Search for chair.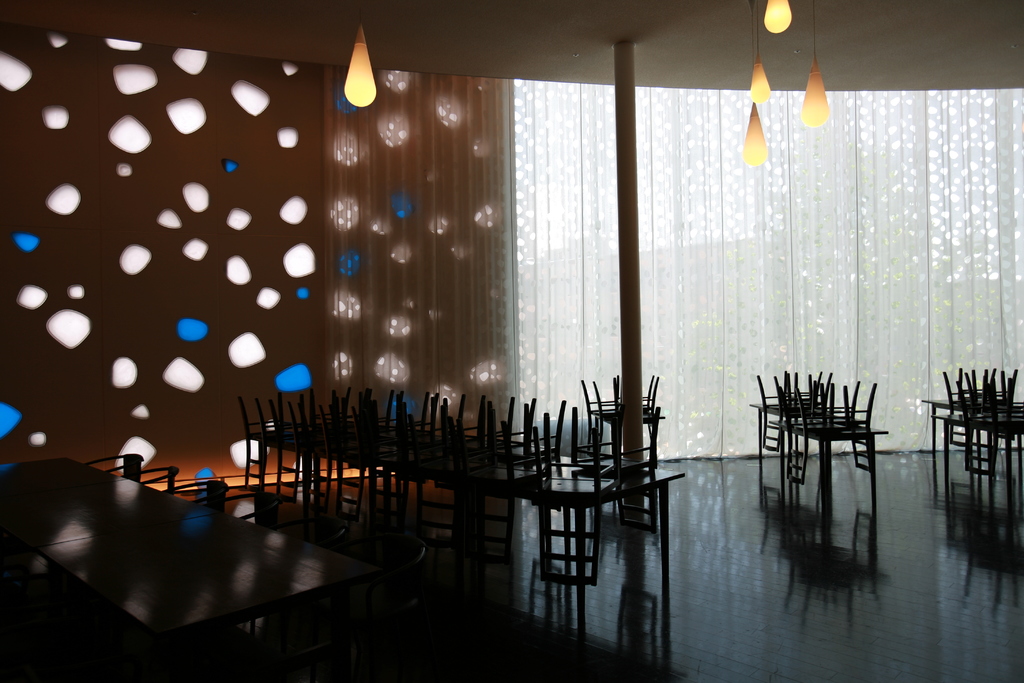
Found at detection(121, 466, 177, 503).
